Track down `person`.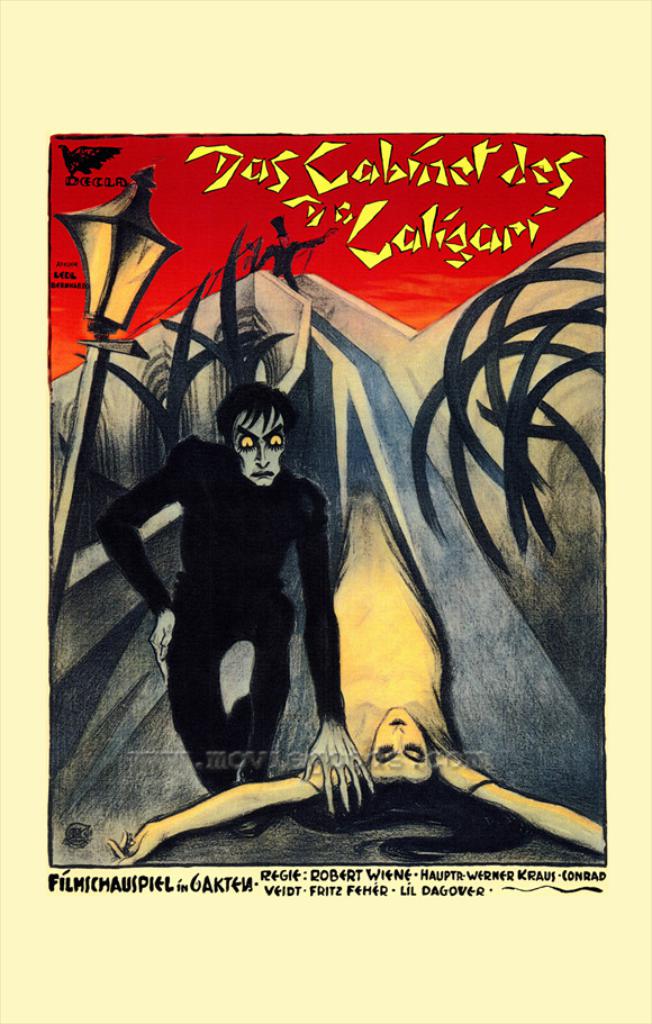
Tracked to x1=112, y1=480, x2=609, y2=852.
